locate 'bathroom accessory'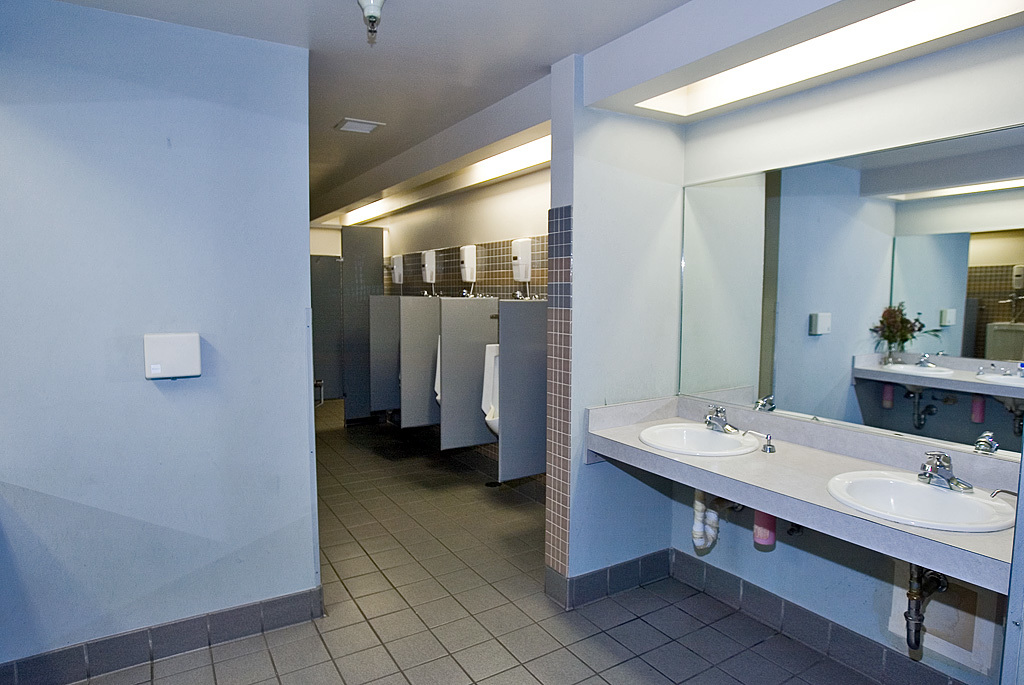
x1=513 y1=289 x2=538 y2=302
